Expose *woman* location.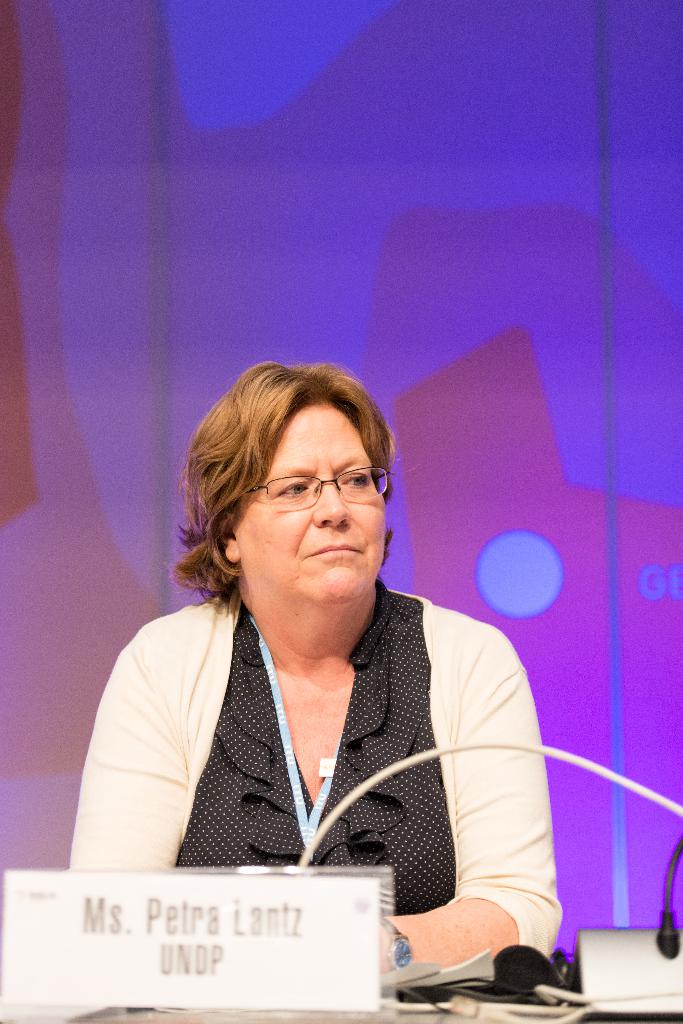
Exposed at l=88, t=351, r=563, b=957.
